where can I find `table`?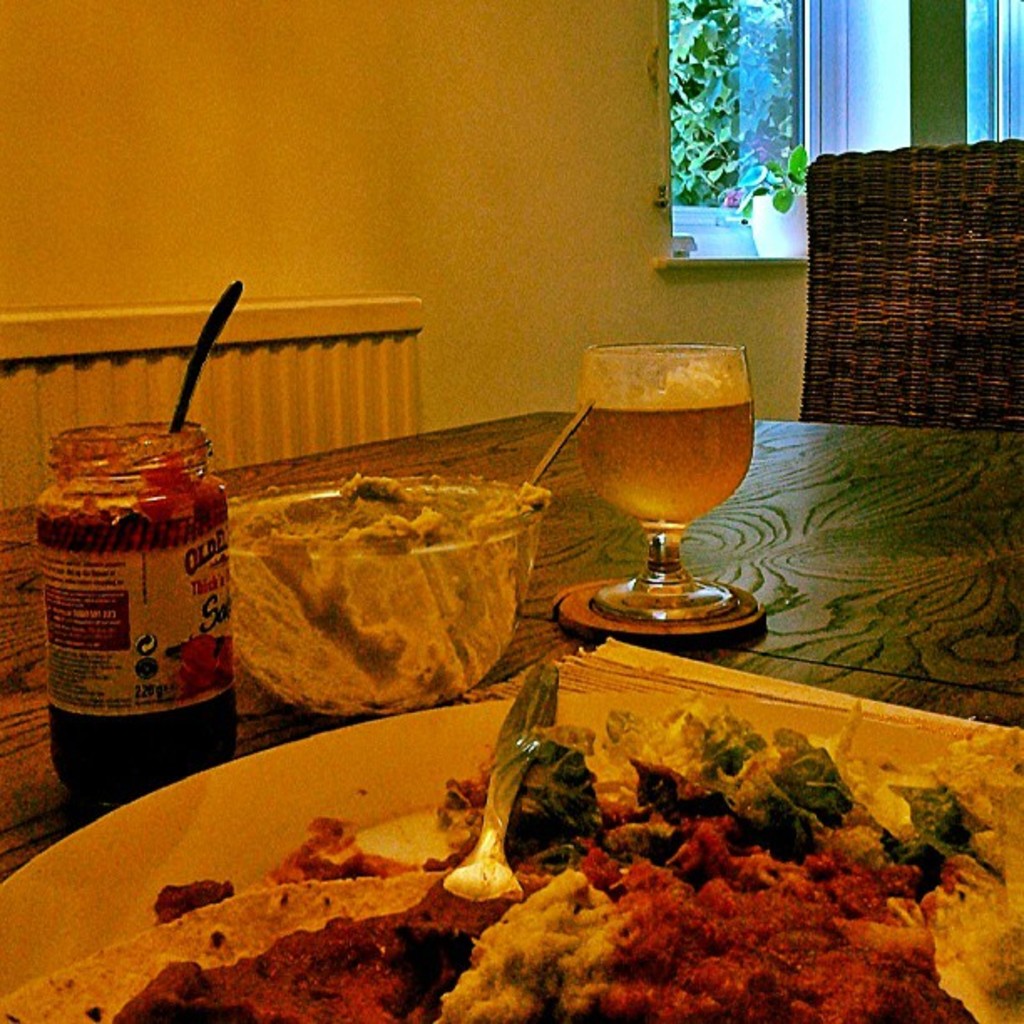
You can find it at 0:410:1022:1022.
